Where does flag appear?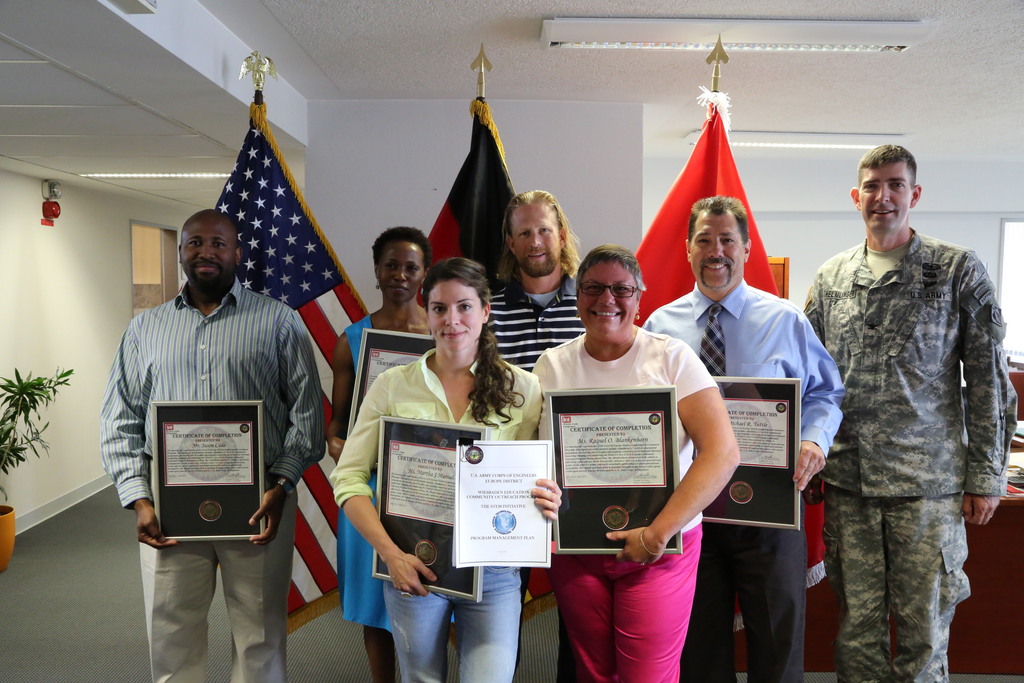
Appears at region(412, 89, 527, 333).
